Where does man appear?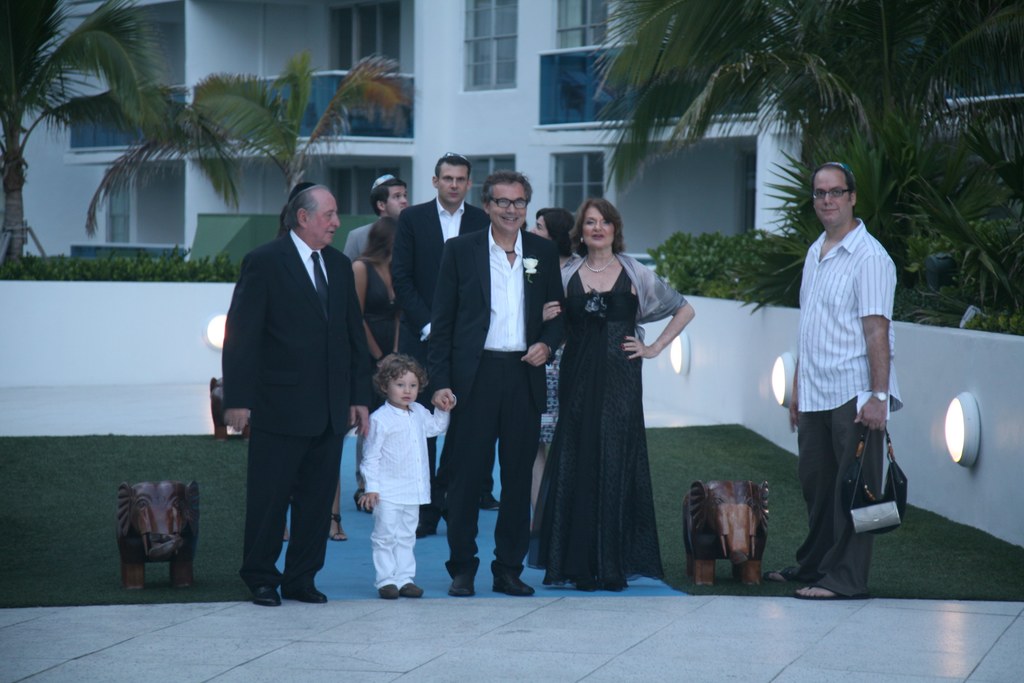
Appears at x1=342, y1=172, x2=412, y2=295.
